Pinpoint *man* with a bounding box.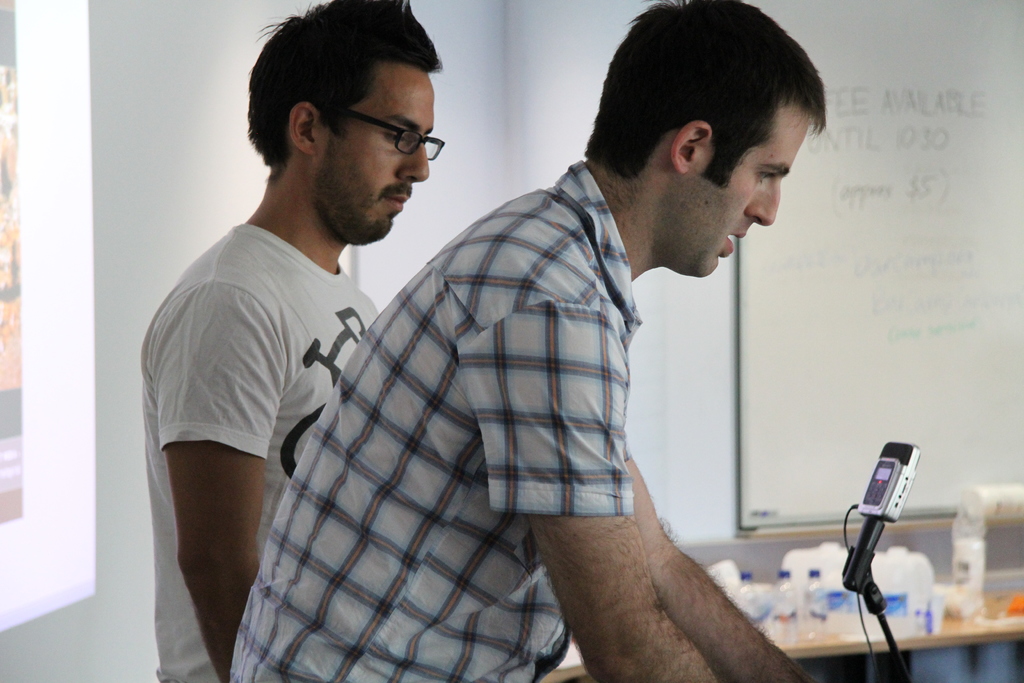
bbox=[232, 0, 826, 682].
